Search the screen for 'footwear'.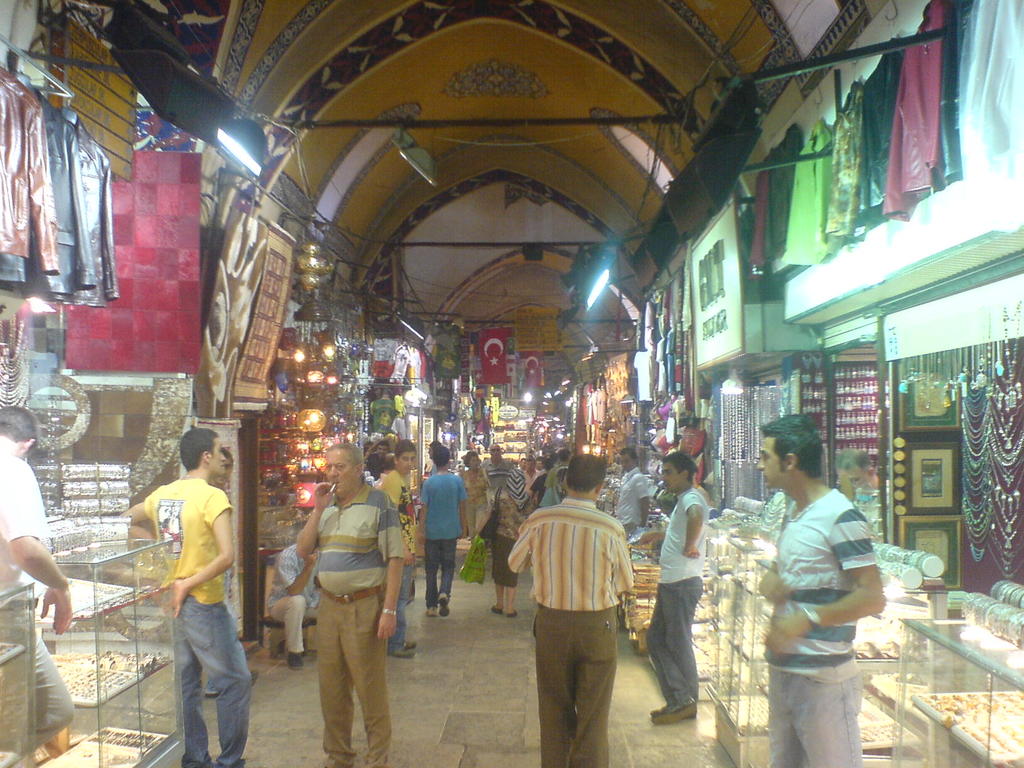
Found at select_region(506, 602, 520, 620).
